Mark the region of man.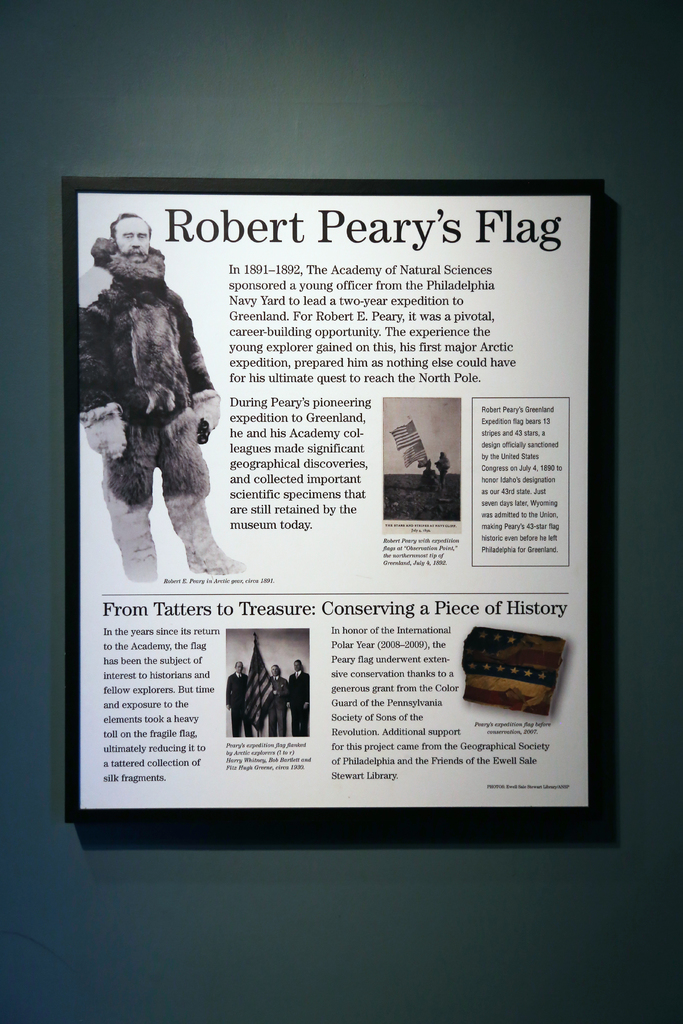
Region: {"left": 81, "top": 209, "right": 240, "bottom": 578}.
